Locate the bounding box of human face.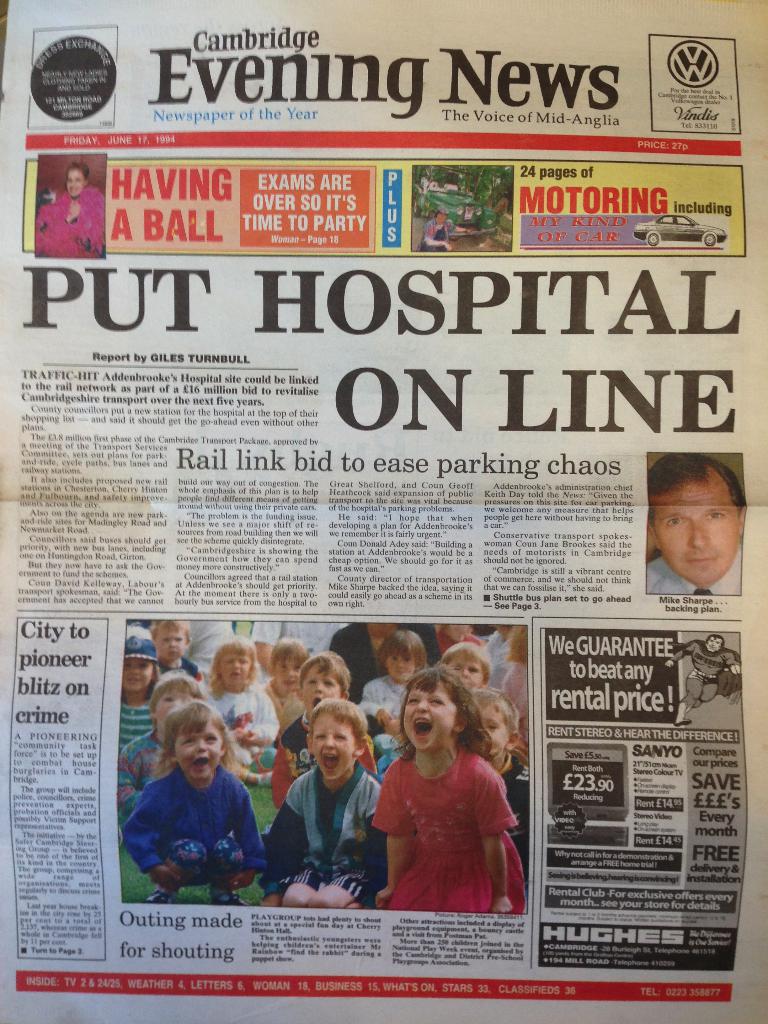
Bounding box: pyautogui.locateOnScreen(385, 657, 413, 684).
